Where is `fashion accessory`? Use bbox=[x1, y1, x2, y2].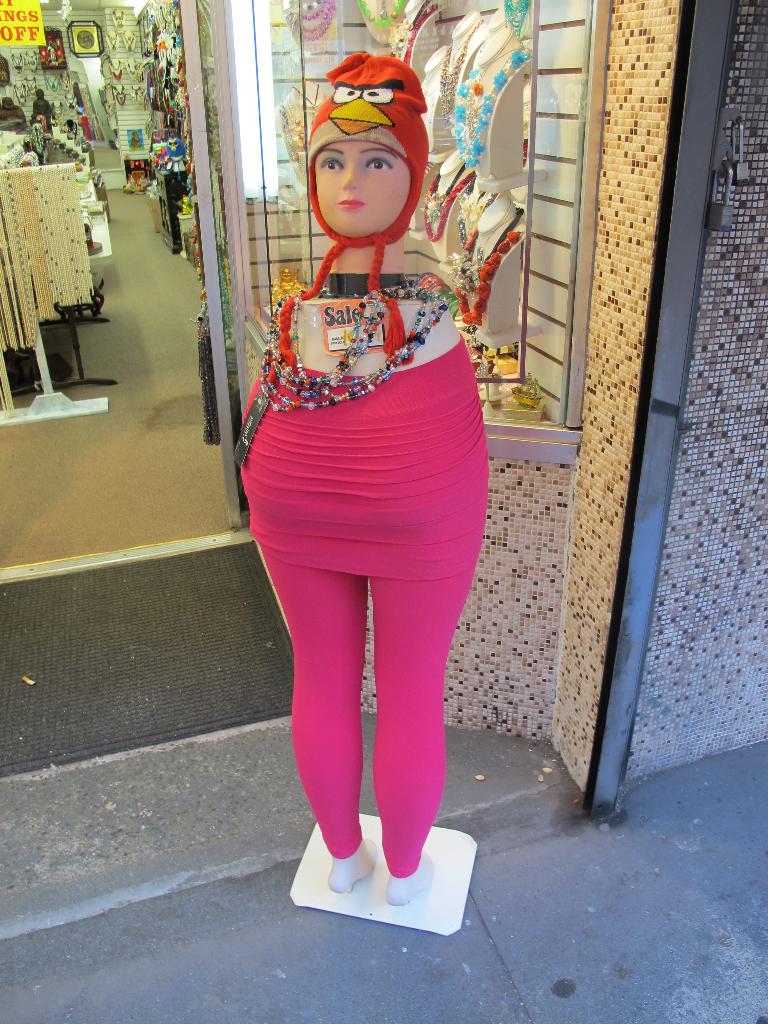
bbox=[114, 88, 127, 109].
